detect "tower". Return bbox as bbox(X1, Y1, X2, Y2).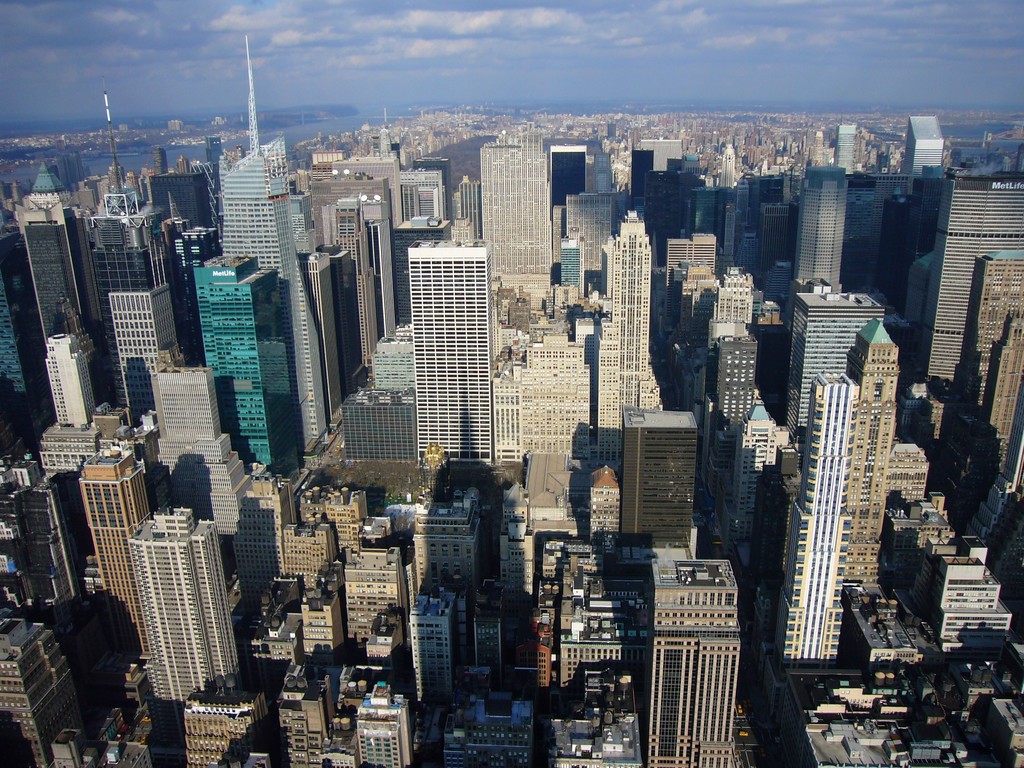
bbox(5, 613, 83, 767).
